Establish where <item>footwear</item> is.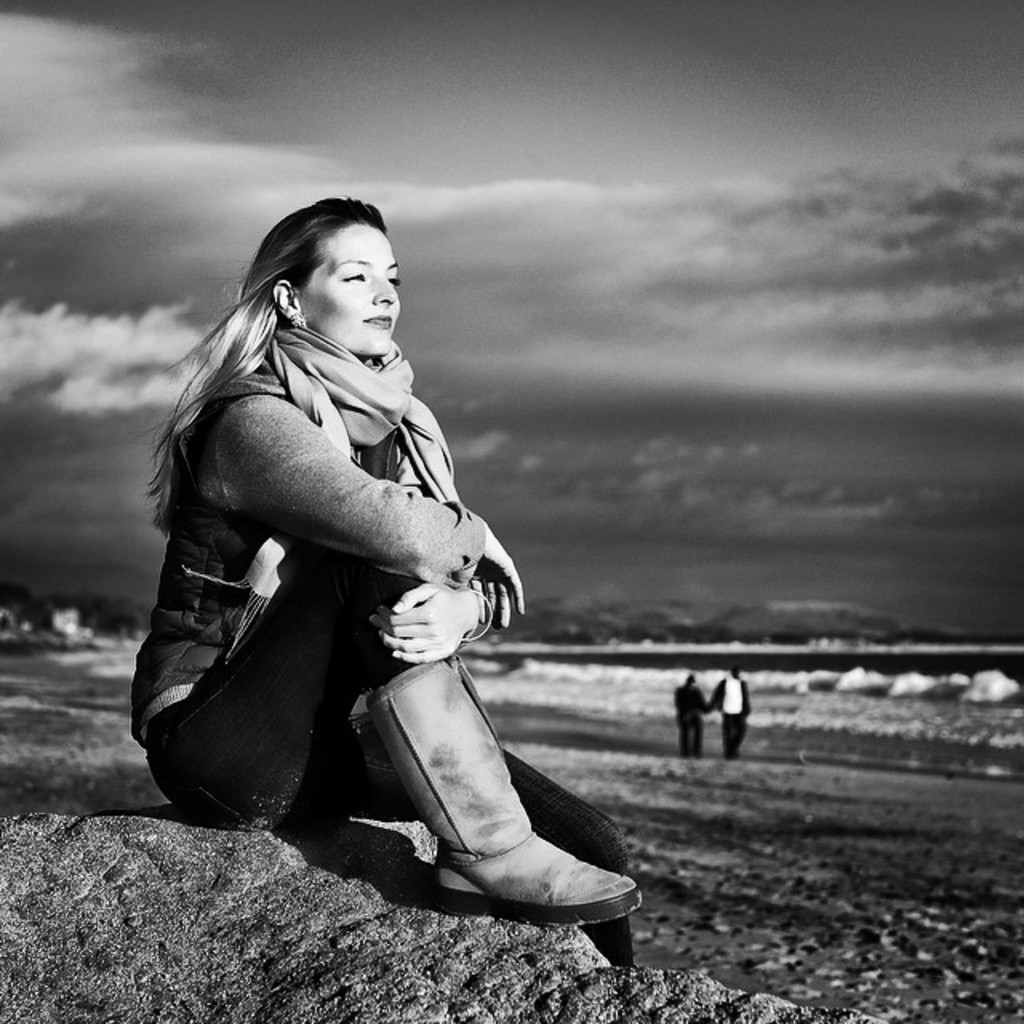
Established at bbox=(434, 643, 640, 925).
